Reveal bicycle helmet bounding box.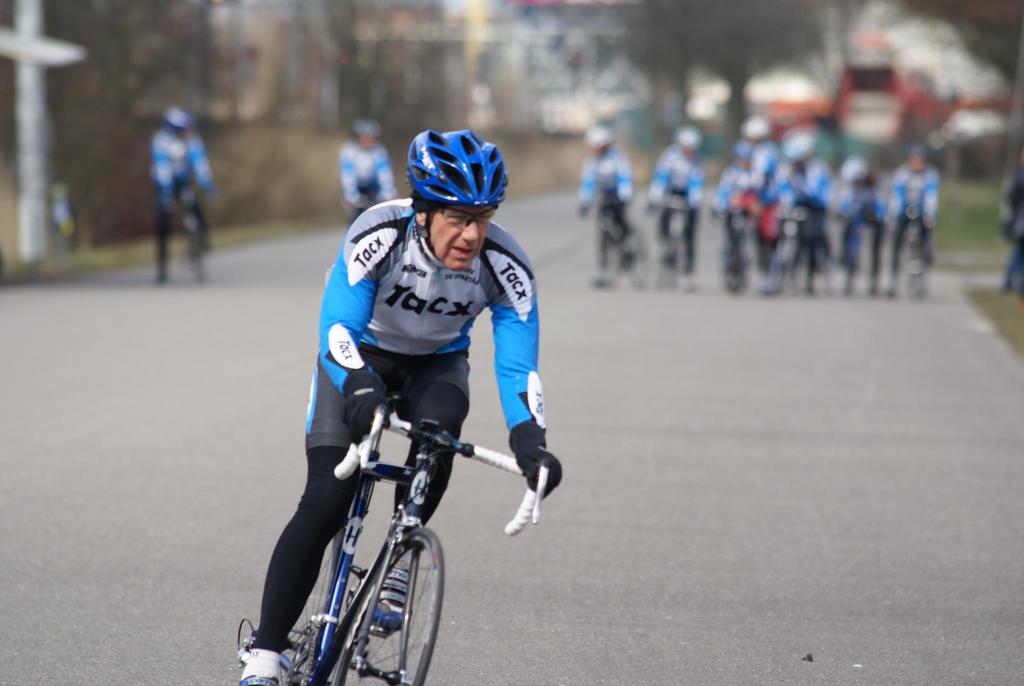
Revealed: (x1=401, y1=130, x2=516, y2=218).
